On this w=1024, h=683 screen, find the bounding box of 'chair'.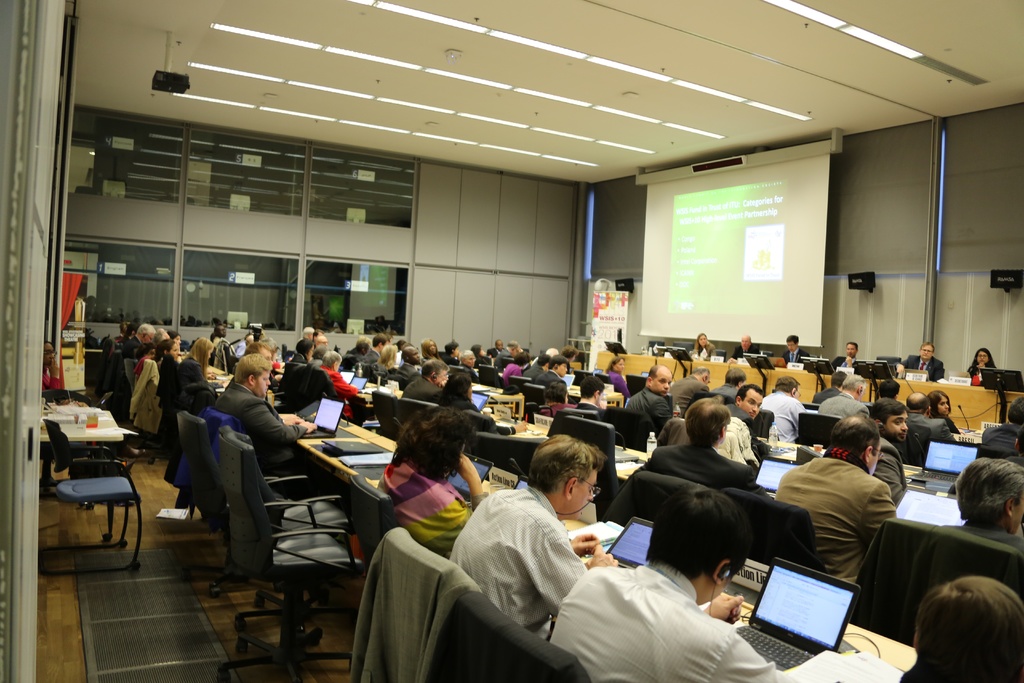
Bounding box: region(215, 431, 364, 682).
